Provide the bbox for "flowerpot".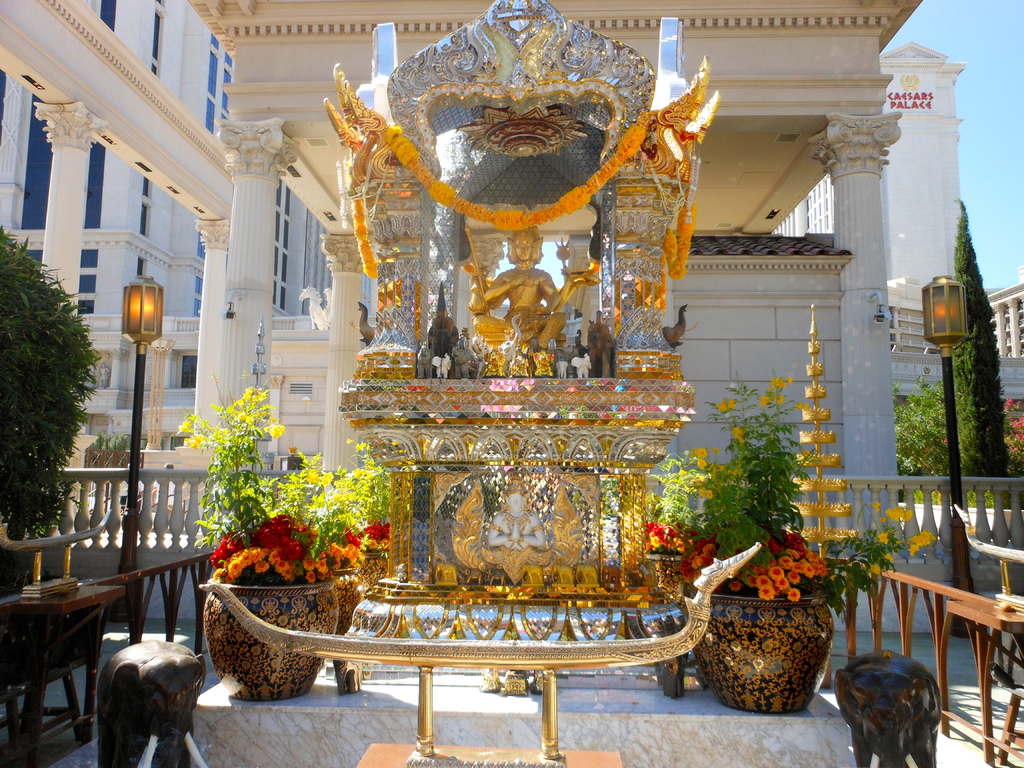
Rect(674, 571, 827, 723).
